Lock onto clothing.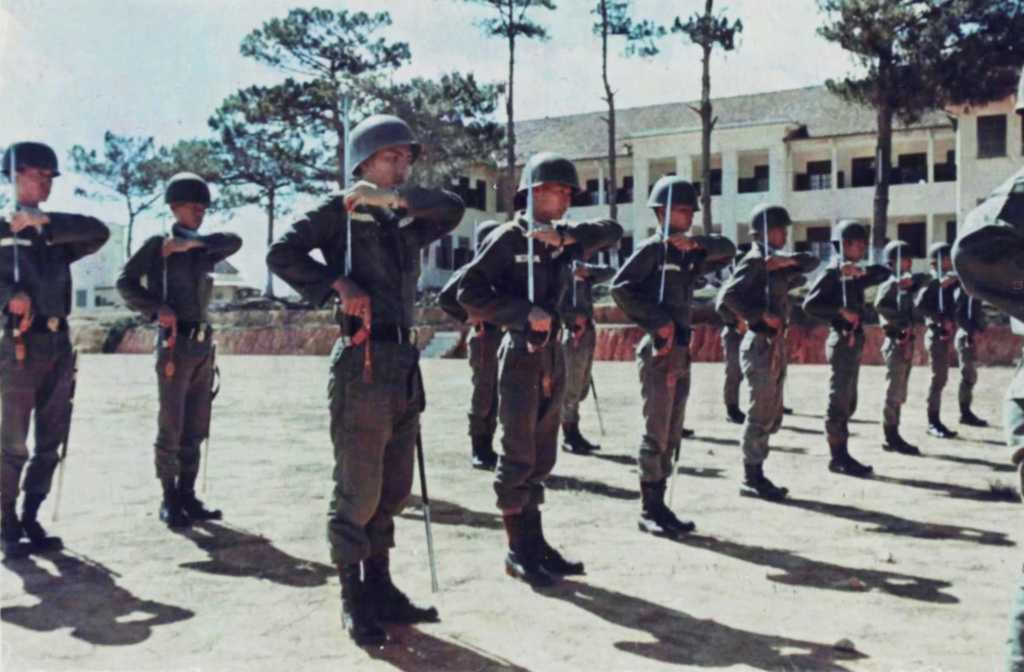
Locked: 115:227:236:478.
